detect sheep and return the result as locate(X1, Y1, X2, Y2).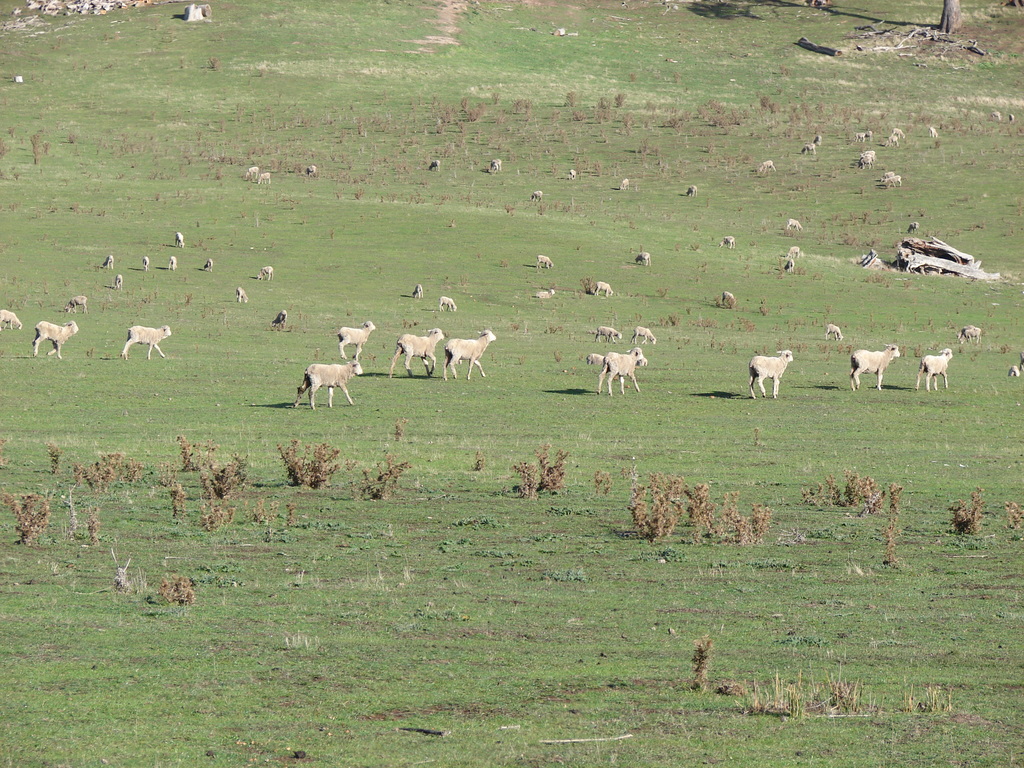
locate(103, 257, 115, 266).
